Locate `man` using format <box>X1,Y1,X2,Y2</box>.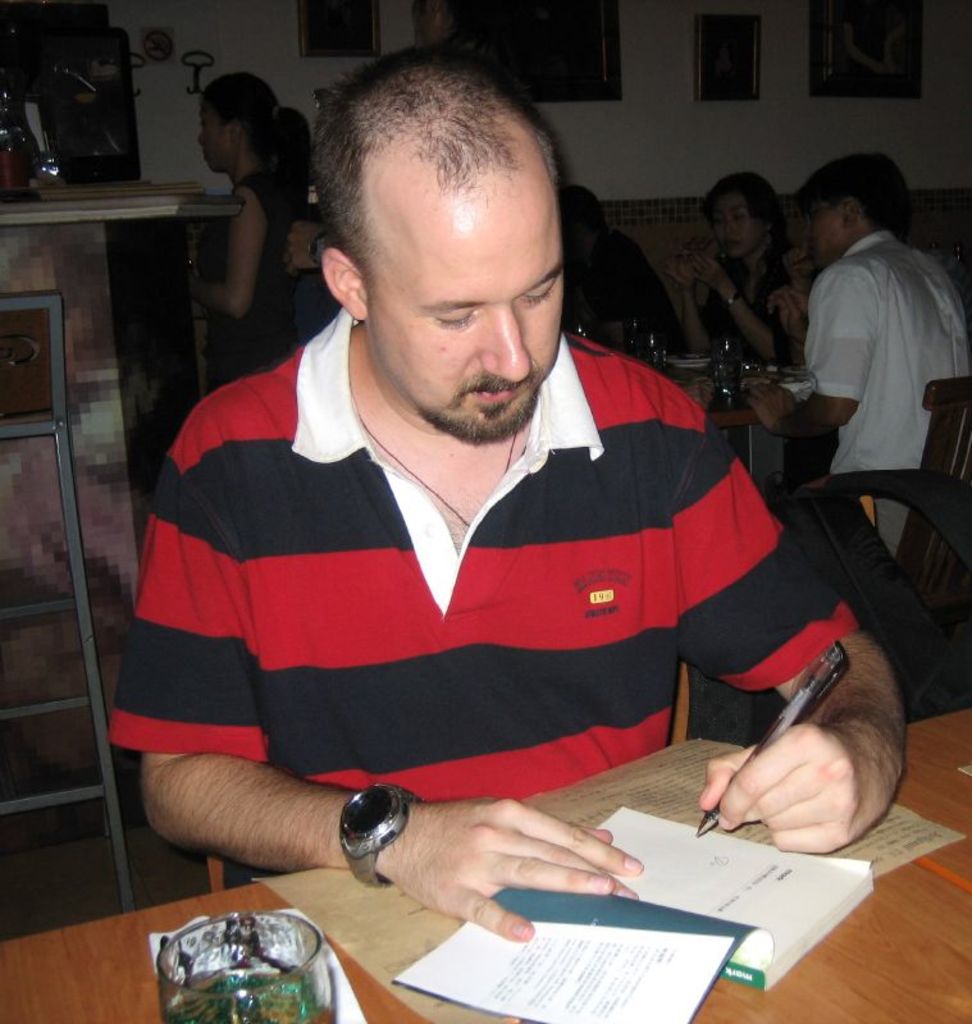
<box>739,150,971,557</box>.
